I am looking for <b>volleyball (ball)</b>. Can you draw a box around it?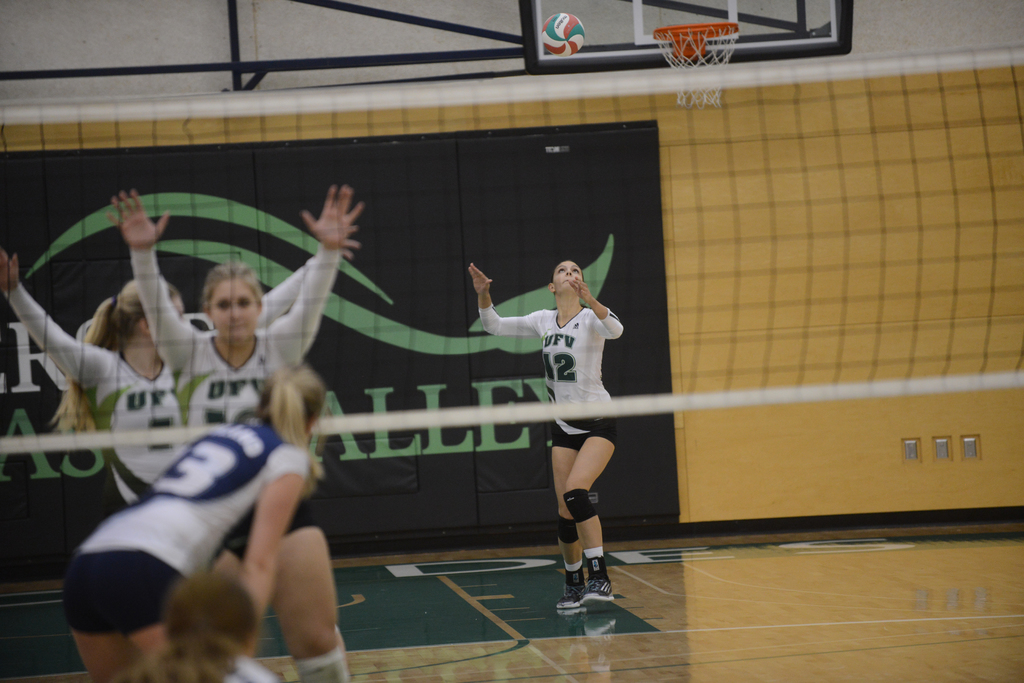
Sure, the bounding box is 539/10/586/59.
